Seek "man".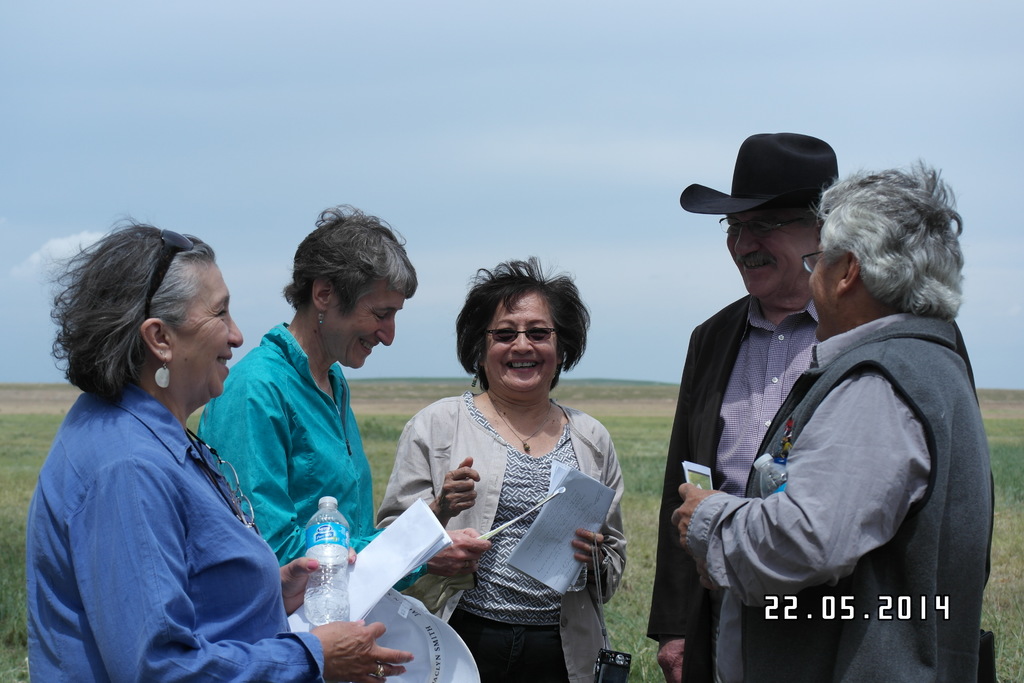
box(653, 133, 850, 682).
